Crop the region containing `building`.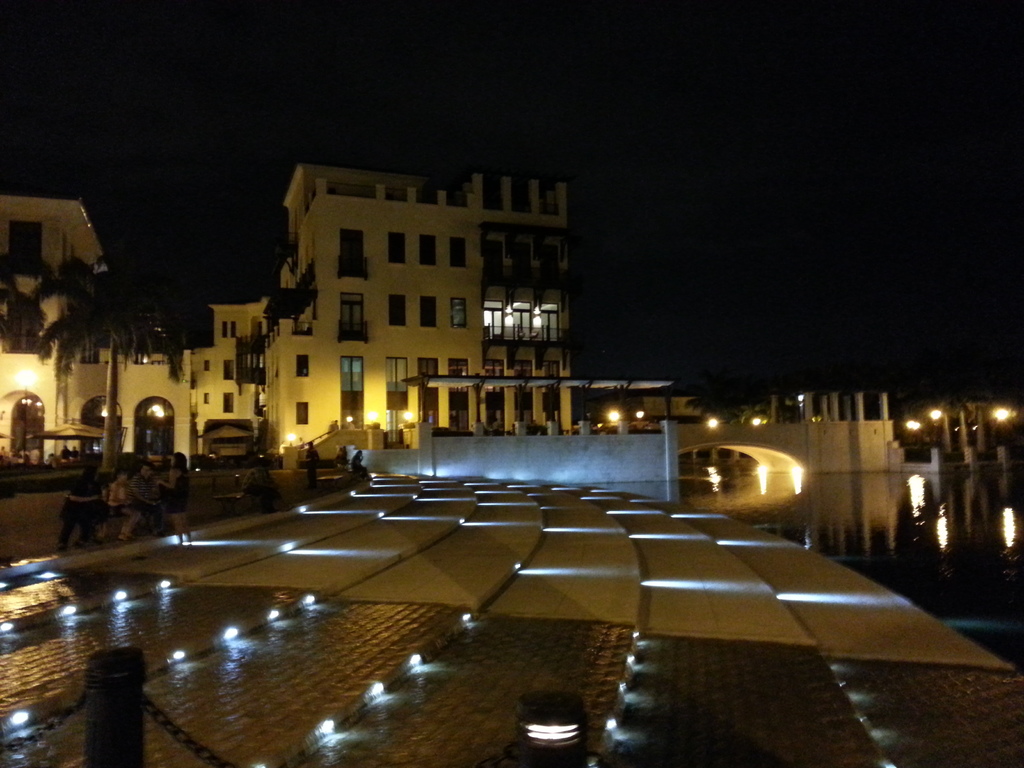
Crop region: pyautogui.locateOnScreen(2, 170, 571, 470).
